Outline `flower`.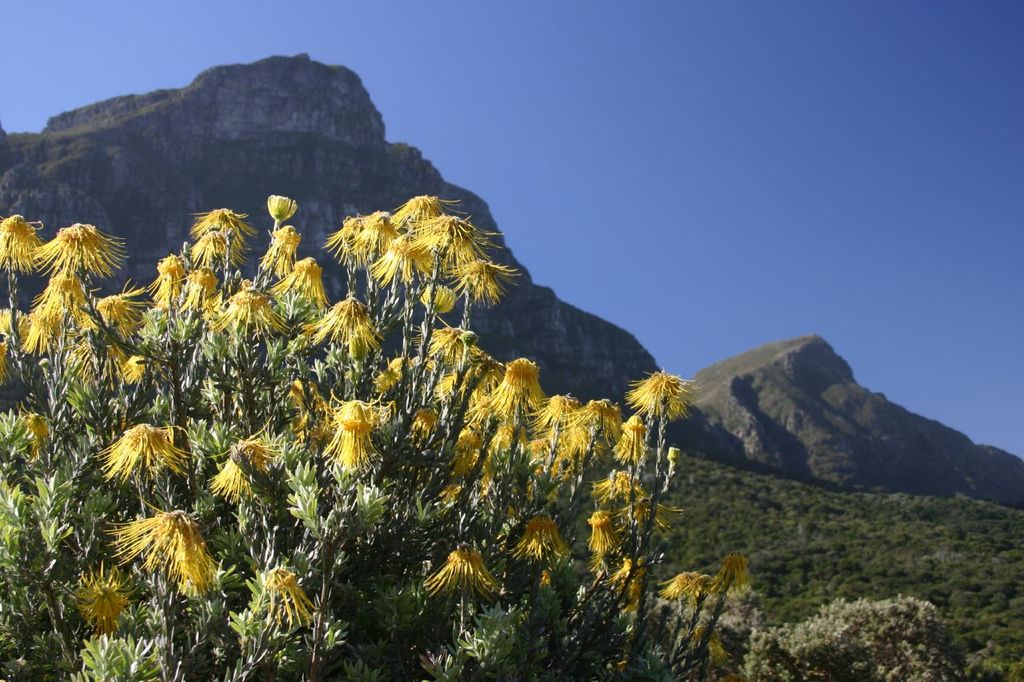
Outline: bbox(566, 397, 622, 449).
